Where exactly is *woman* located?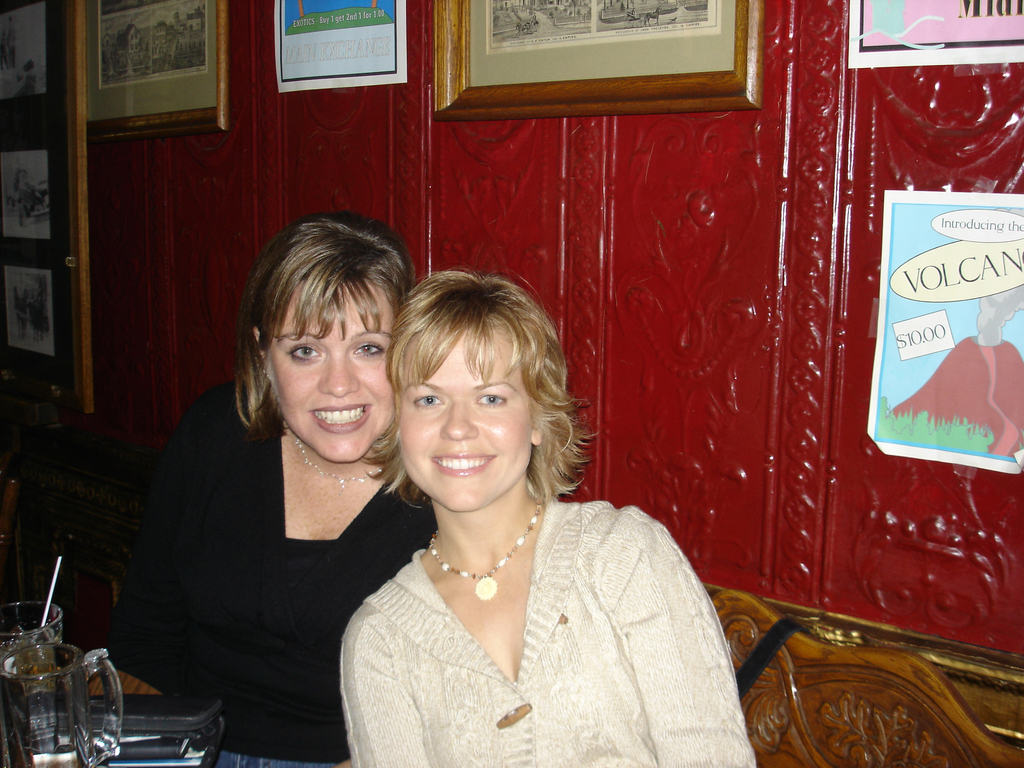
Its bounding box is locate(86, 204, 440, 767).
